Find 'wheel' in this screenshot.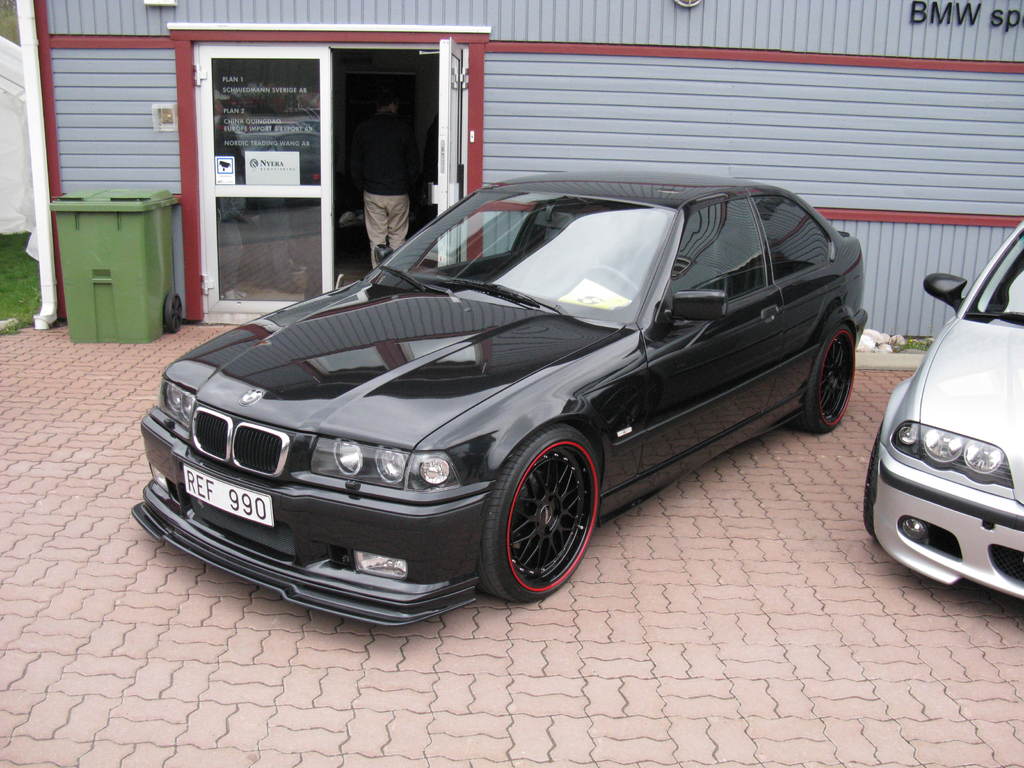
The bounding box for 'wheel' is (582, 265, 637, 298).
